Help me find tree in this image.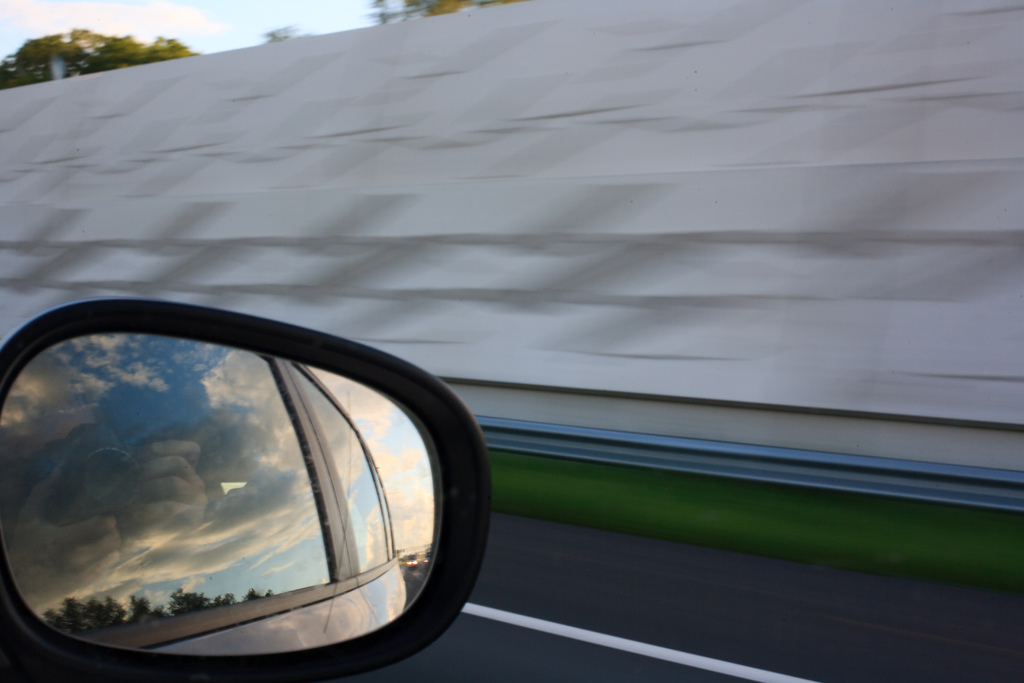
Found it: [0,23,204,88].
